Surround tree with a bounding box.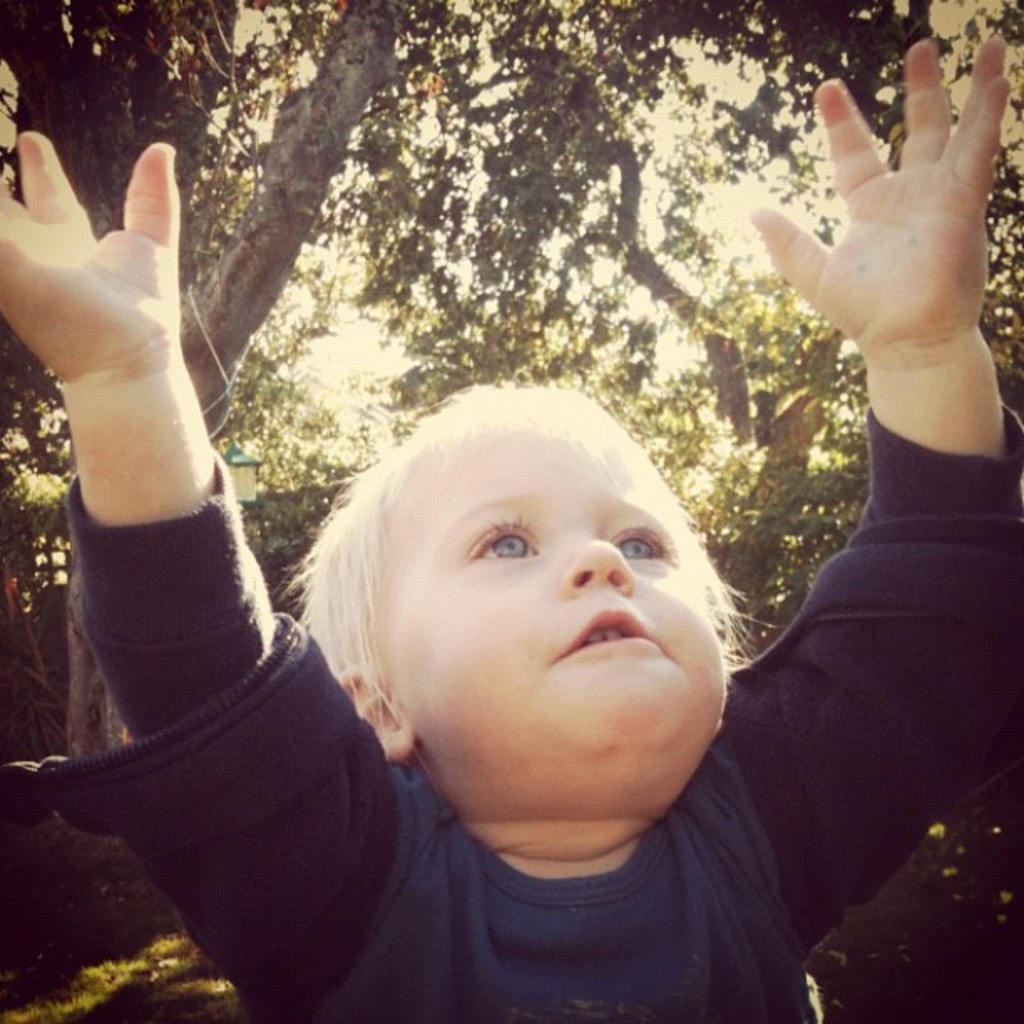
{"left": 0, "top": 0, "right": 430, "bottom": 763}.
